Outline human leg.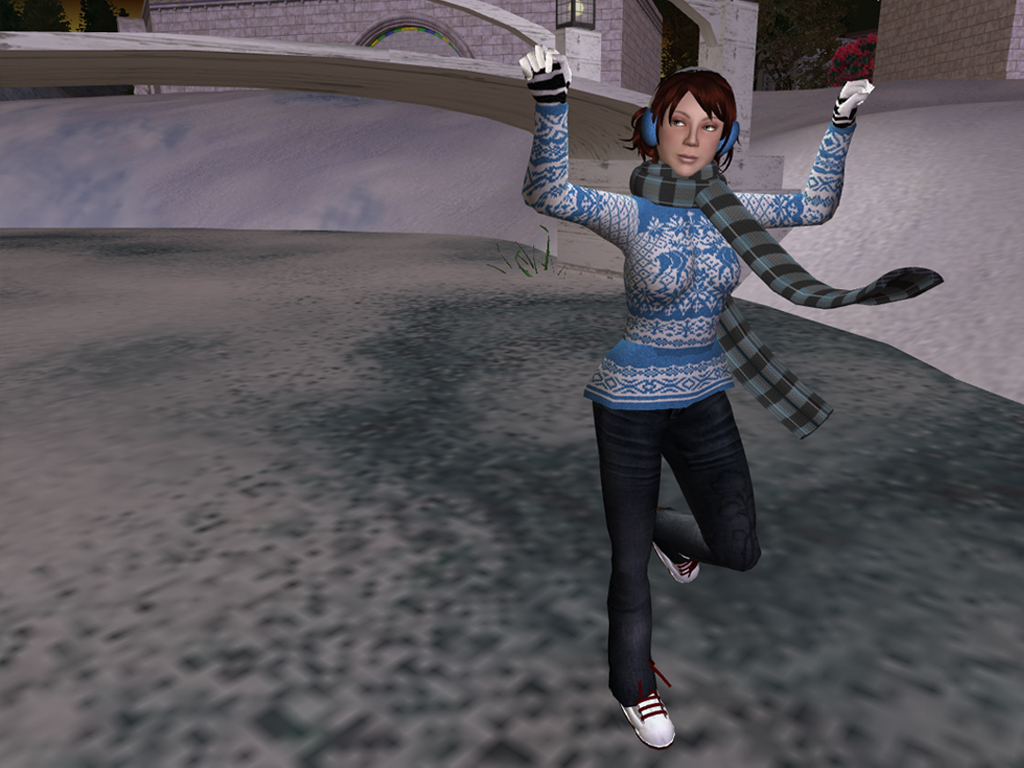
Outline: (x1=581, y1=396, x2=663, y2=754).
